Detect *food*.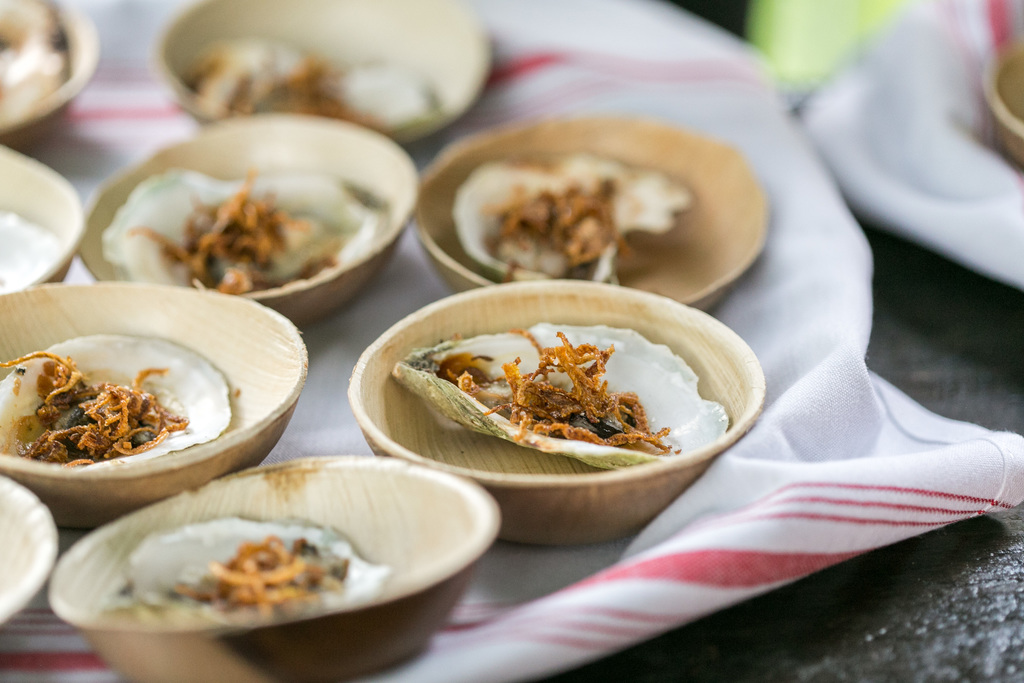
Detected at {"x1": 388, "y1": 322, "x2": 726, "y2": 459}.
